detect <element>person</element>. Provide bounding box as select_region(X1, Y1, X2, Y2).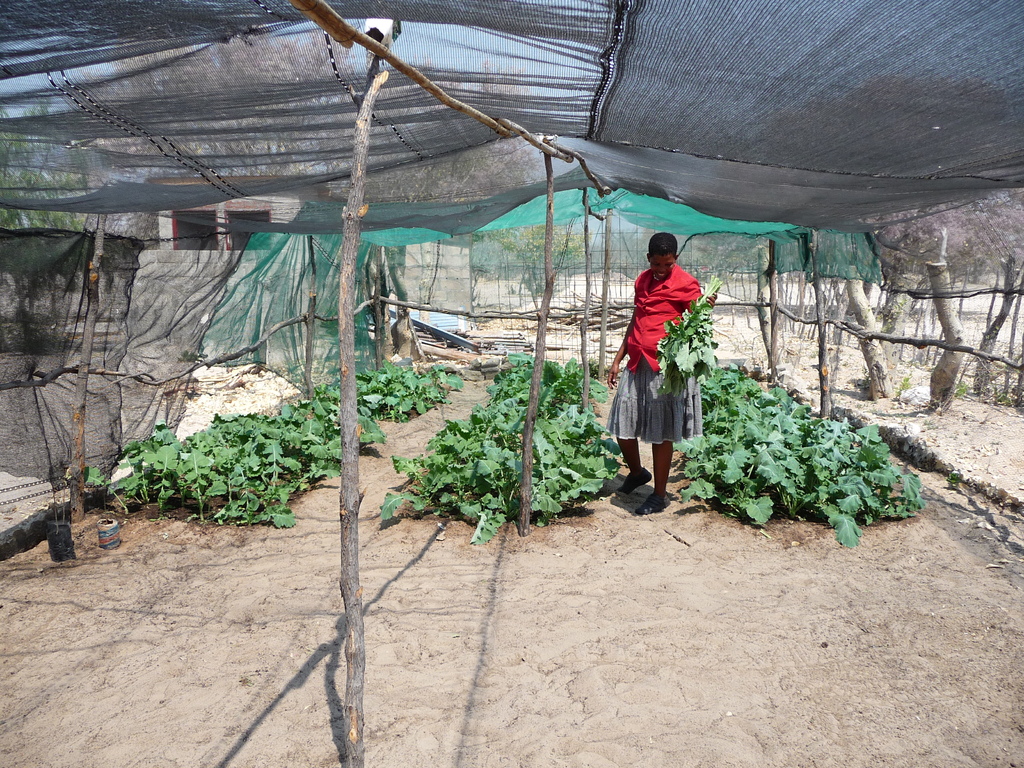
select_region(609, 224, 713, 508).
